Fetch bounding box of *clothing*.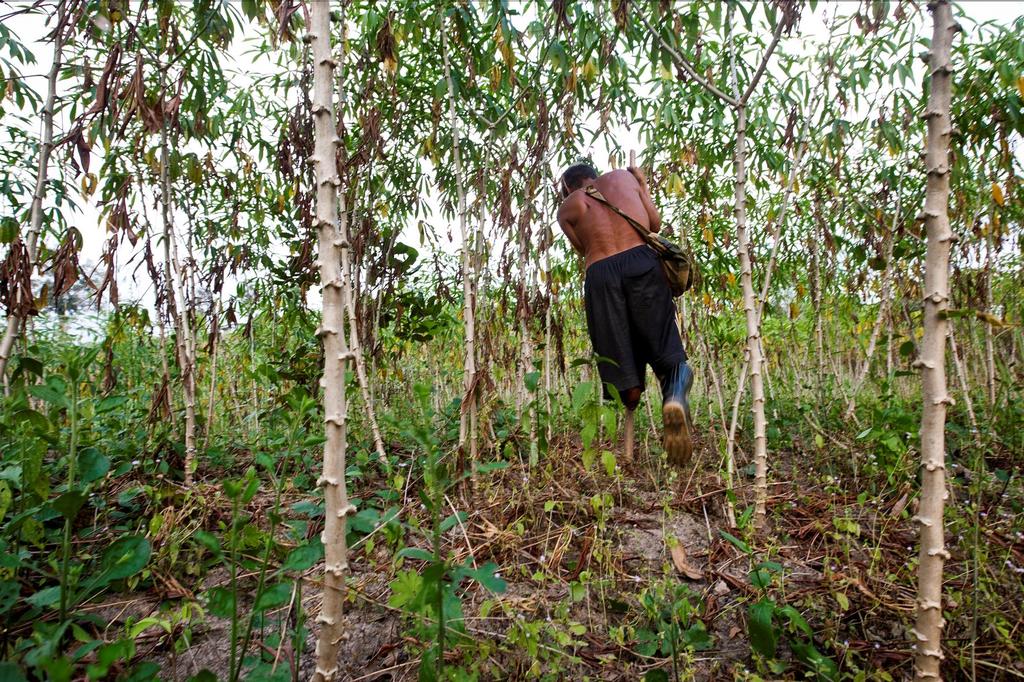
Bbox: [582, 241, 689, 396].
